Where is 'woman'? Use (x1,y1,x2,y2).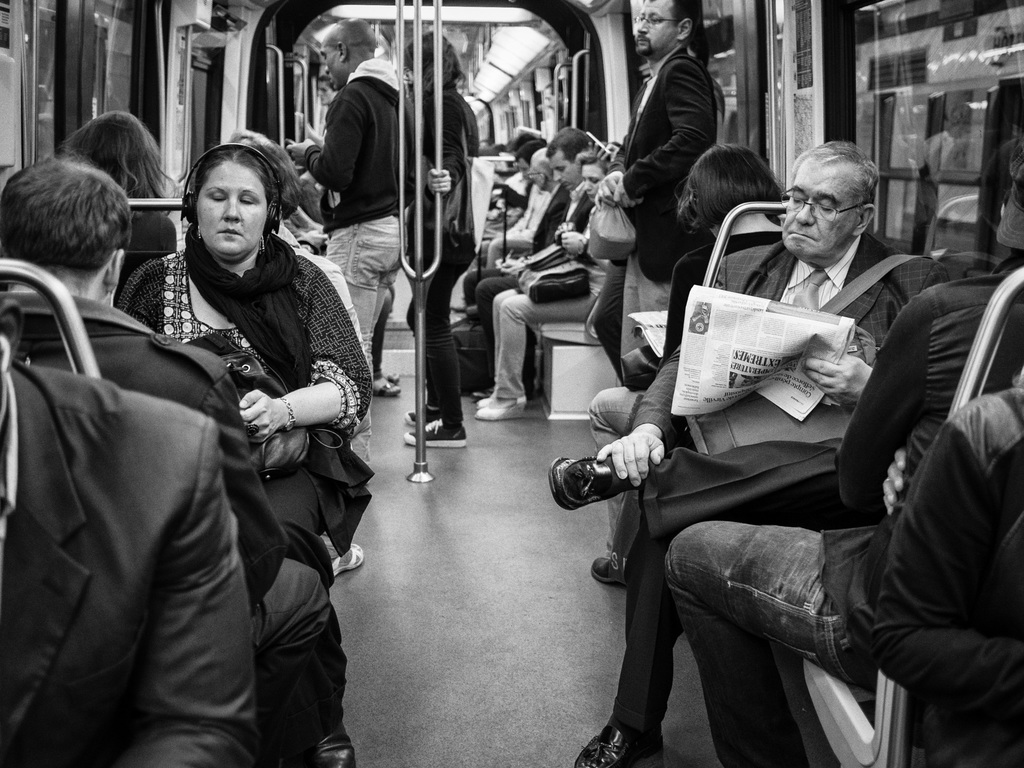
(117,141,378,767).
